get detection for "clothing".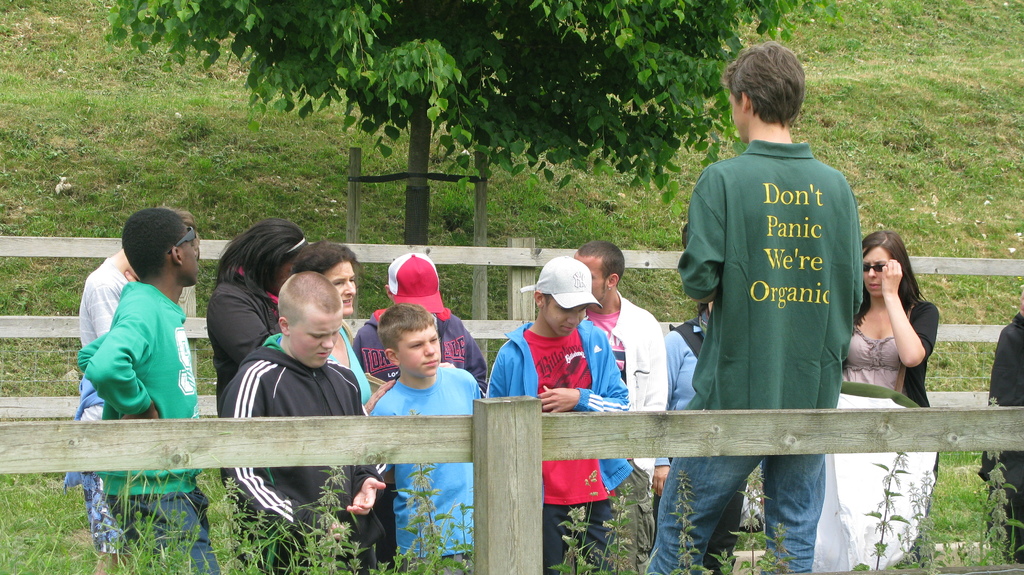
Detection: rect(585, 292, 668, 574).
